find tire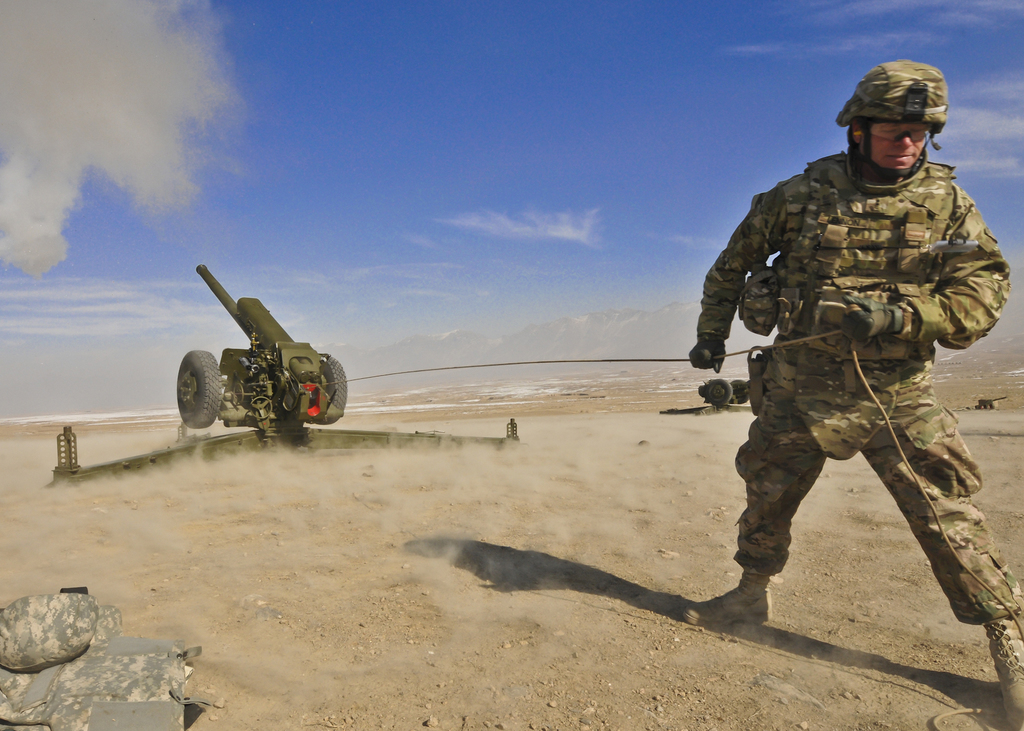
rect(731, 379, 751, 398)
